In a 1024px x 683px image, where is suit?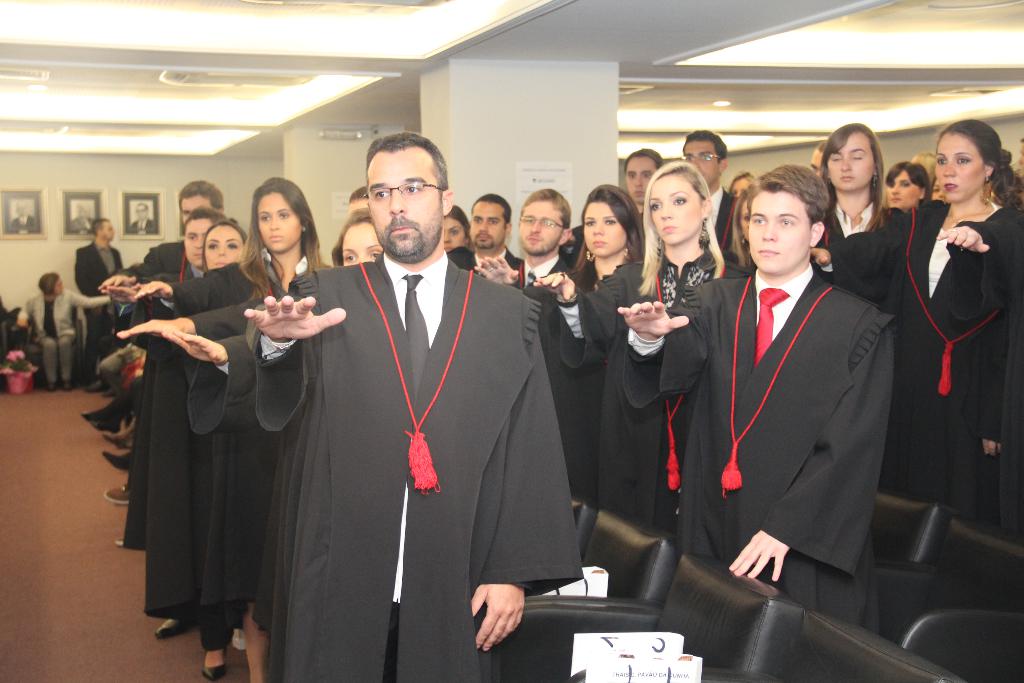
box=[73, 215, 95, 236].
